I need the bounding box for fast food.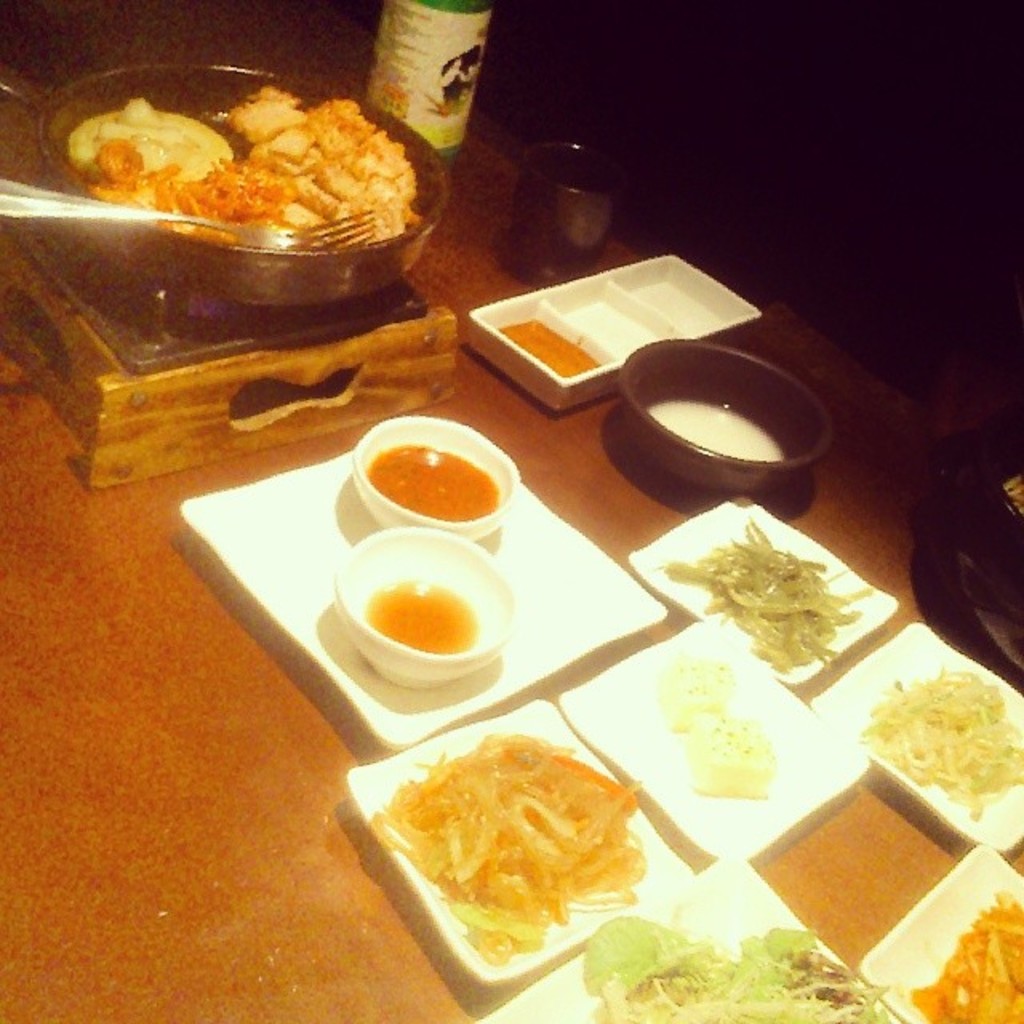
Here it is: locate(366, 733, 645, 963).
